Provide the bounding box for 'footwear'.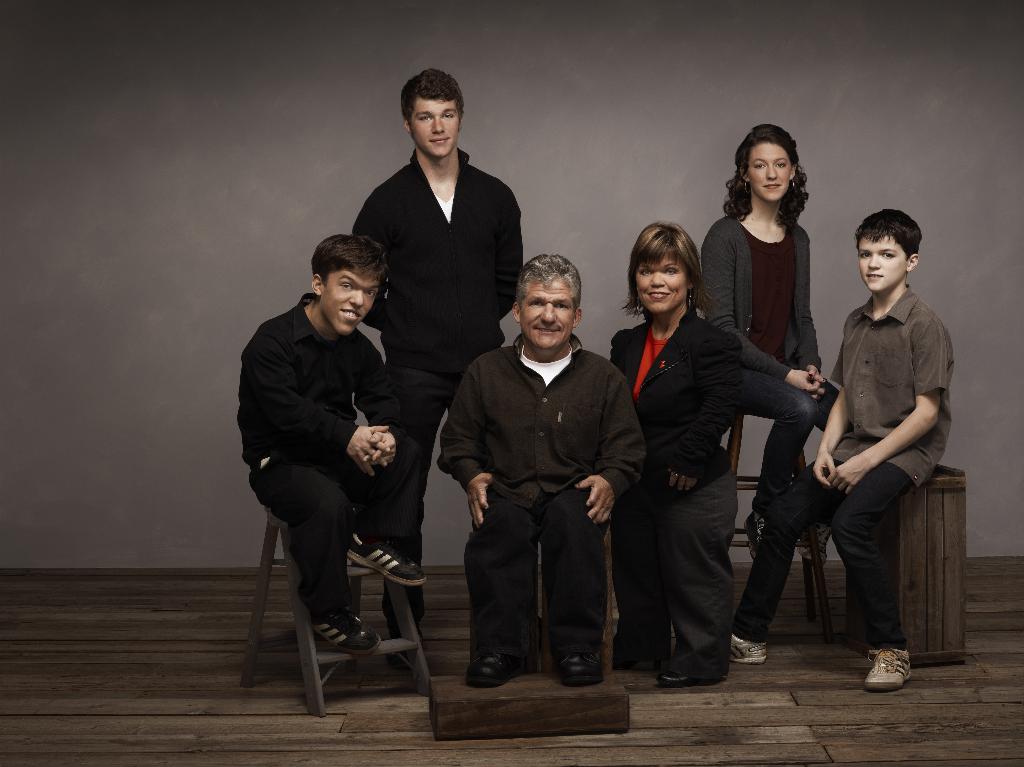
(x1=746, y1=513, x2=764, y2=565).
